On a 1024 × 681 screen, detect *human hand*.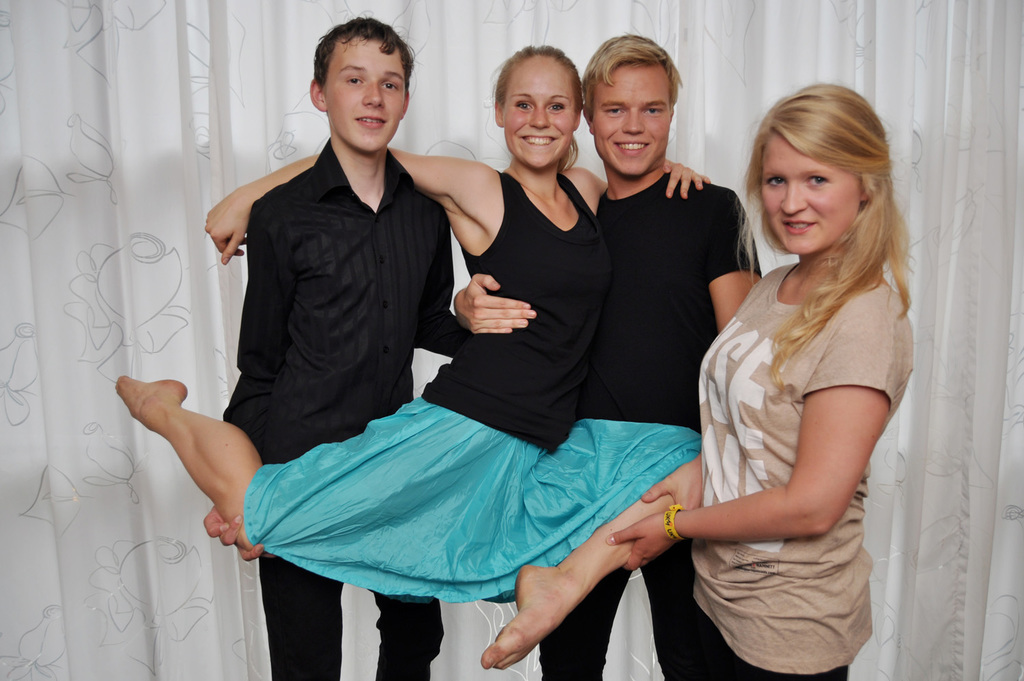
(450,271,535,340).
